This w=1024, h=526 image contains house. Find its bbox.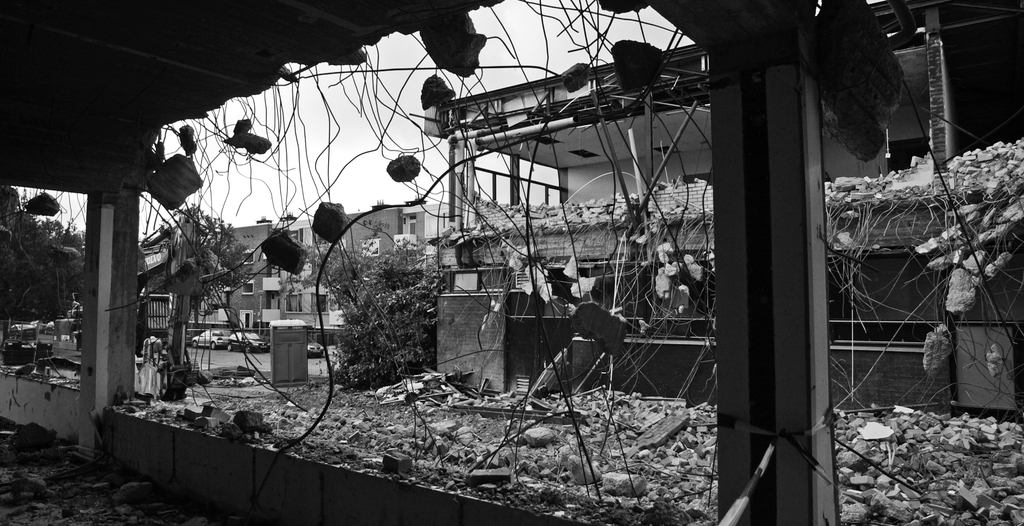
[x1=168, y1=223, x2=278, y2=340].
